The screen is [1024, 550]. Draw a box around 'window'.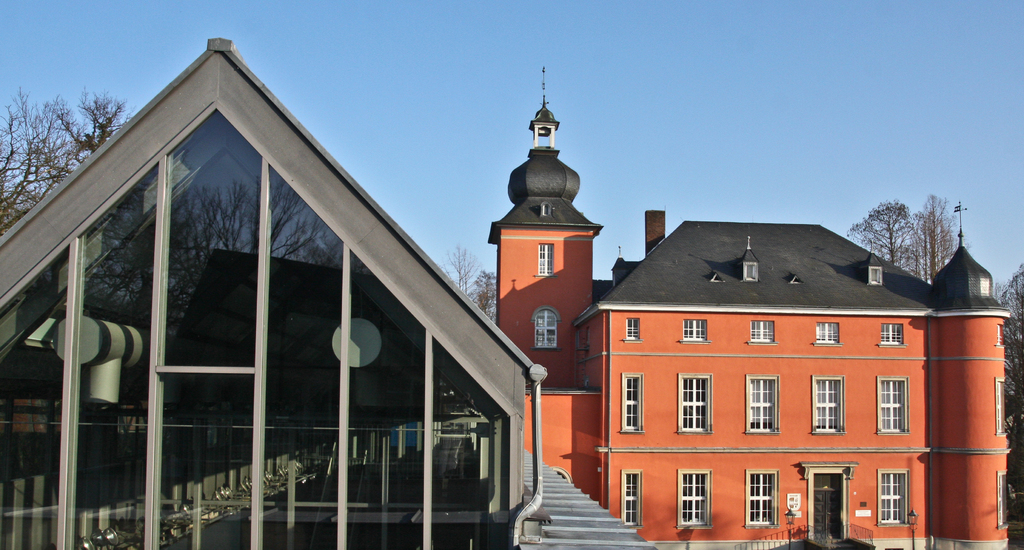
807, 368, 849, 438.
